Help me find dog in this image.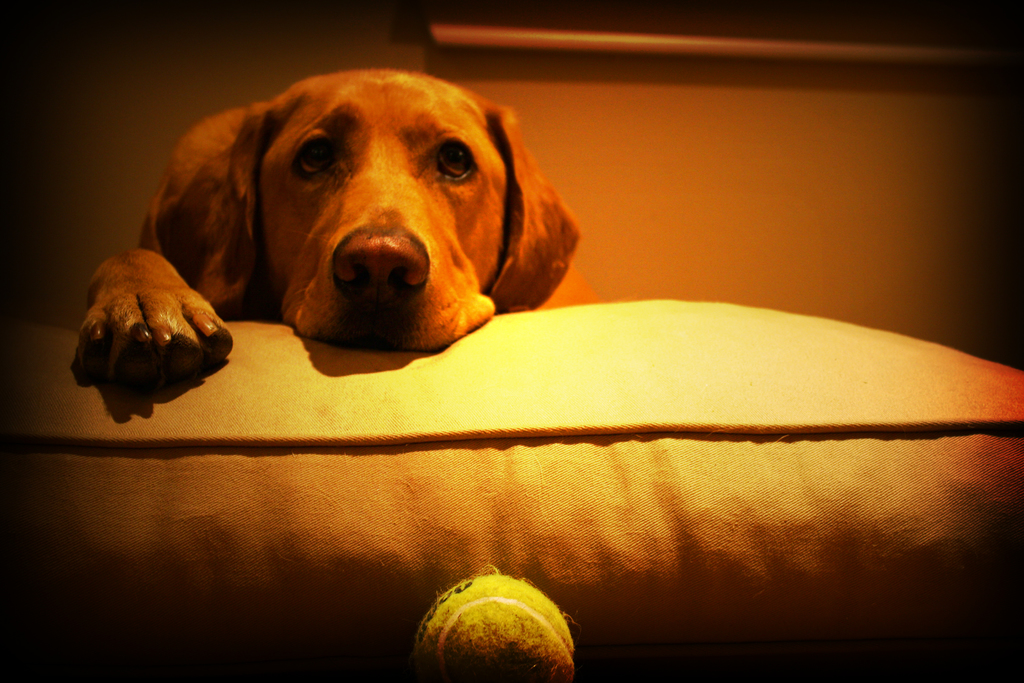
Found it: <bbox>79, 64, 602, 377</bbox>.
